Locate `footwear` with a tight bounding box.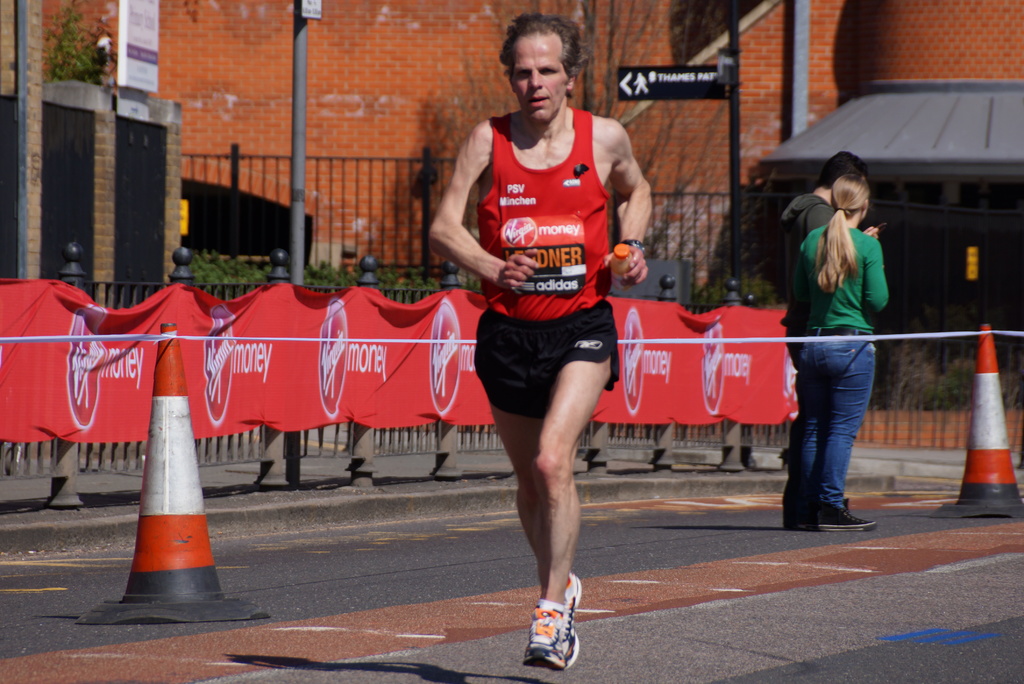
[x1=557, y1=567, x2=582, y2=671].
